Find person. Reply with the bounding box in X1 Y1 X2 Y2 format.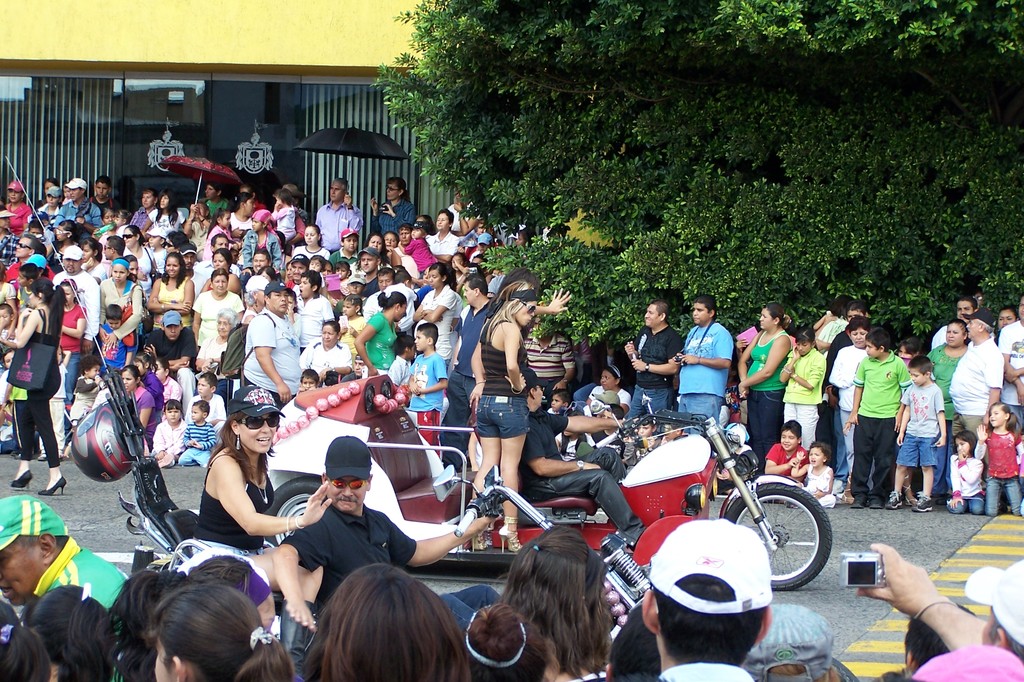
929 296 977 352.
